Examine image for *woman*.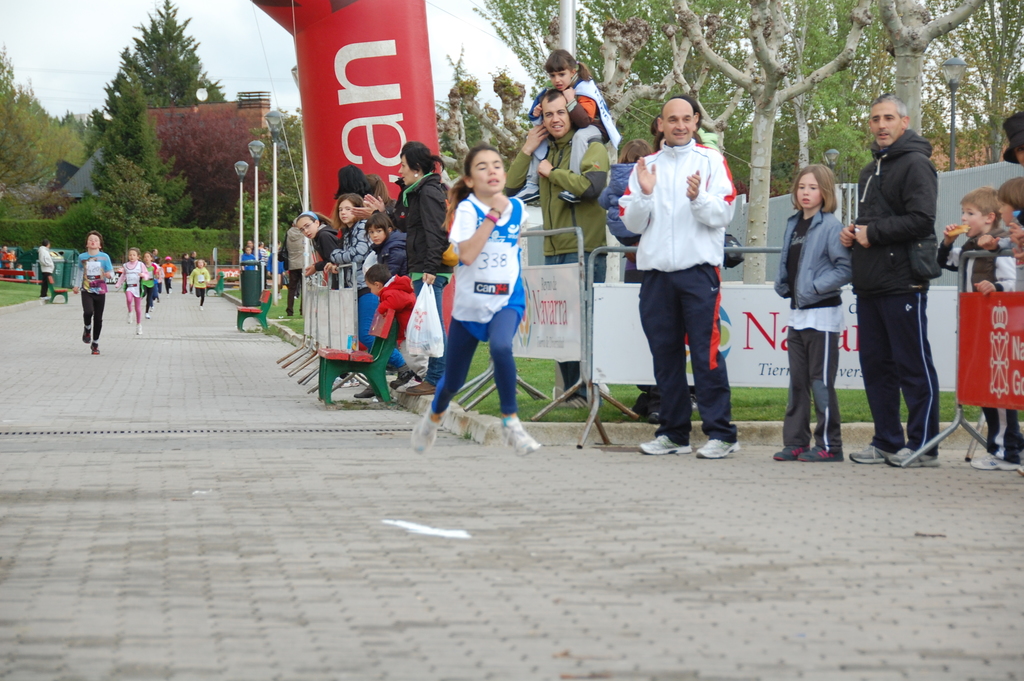
Examination result: <region>180, 254, 190, 274</region>.
